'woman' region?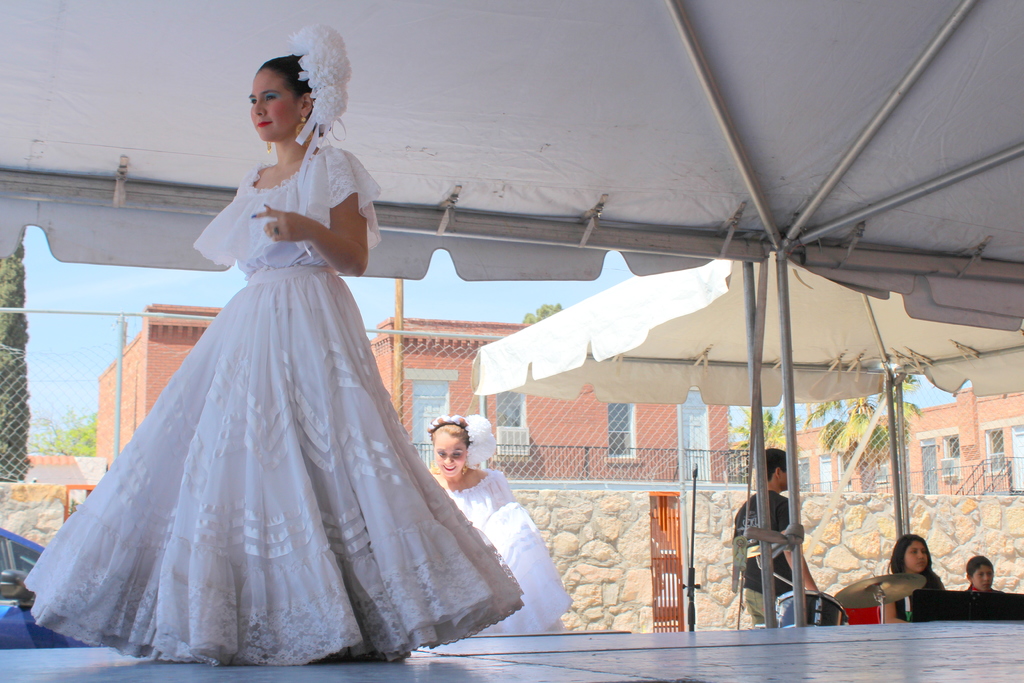
crop(6, 62, 502, 679)
